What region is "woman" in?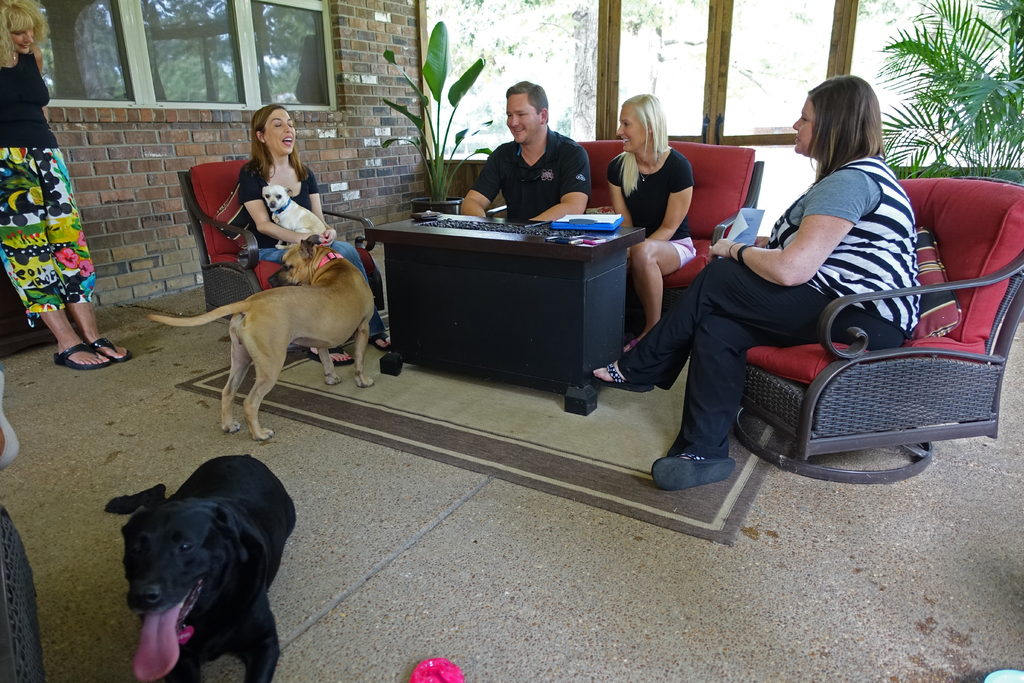
locate(0, 0, 131, 378).
